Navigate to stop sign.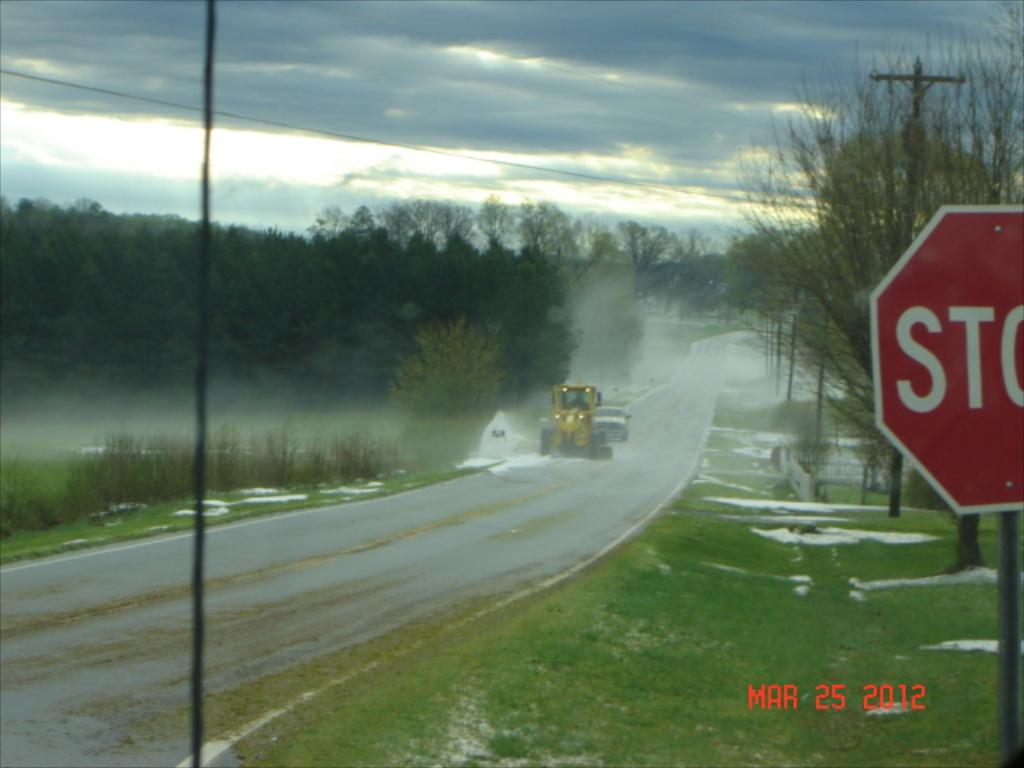
Navigation target: x1=867, y1=205, x2=1022, y2=520.
